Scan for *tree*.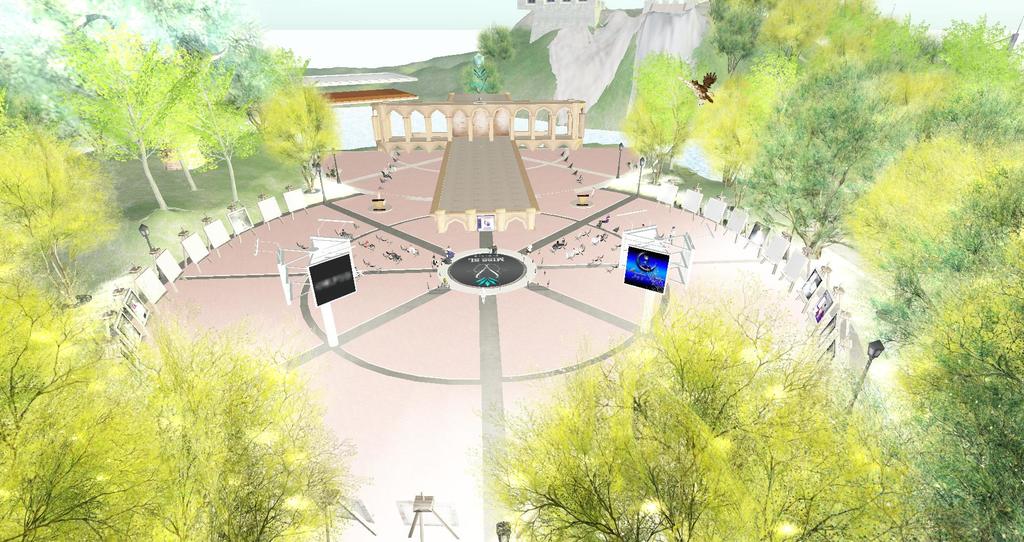
Scan result: <box>476,18,520,77</box>.
